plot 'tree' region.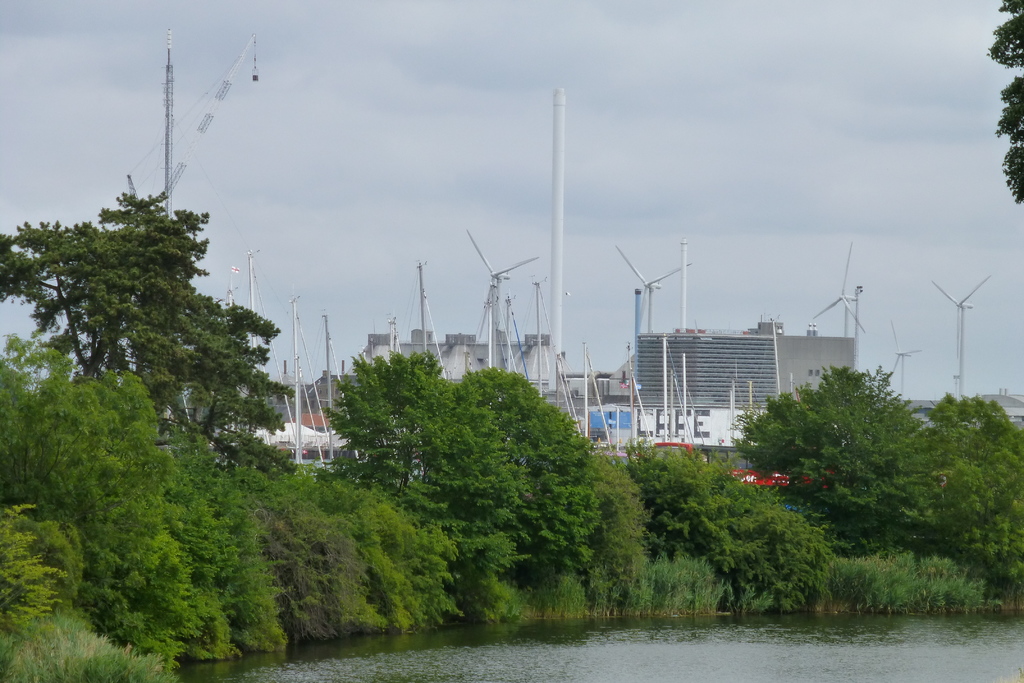
Plotted at box=[738, 352, 942, 523].
